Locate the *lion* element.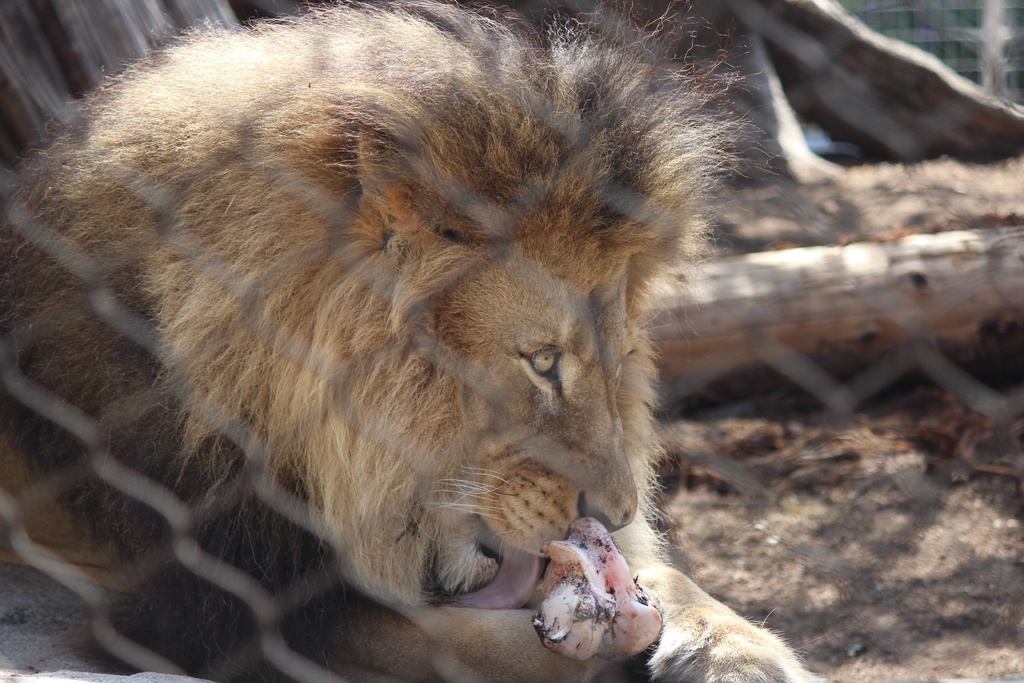
Element bbox: x1=0, y1=0, x2=833, y2=682.
